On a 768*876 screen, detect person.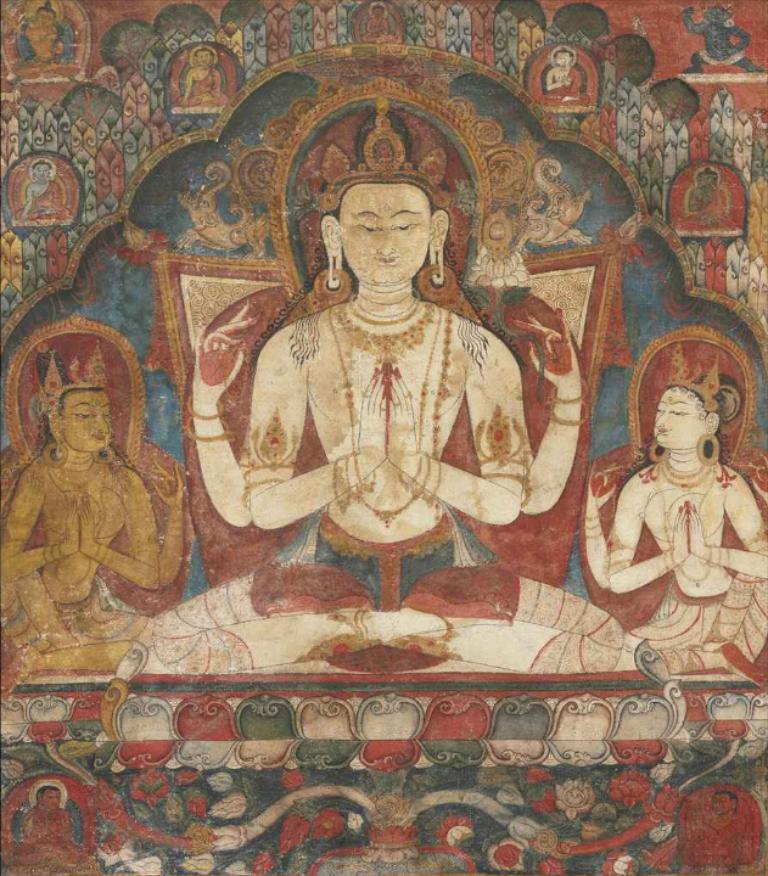
bbox(117, 103, 621, 679).
